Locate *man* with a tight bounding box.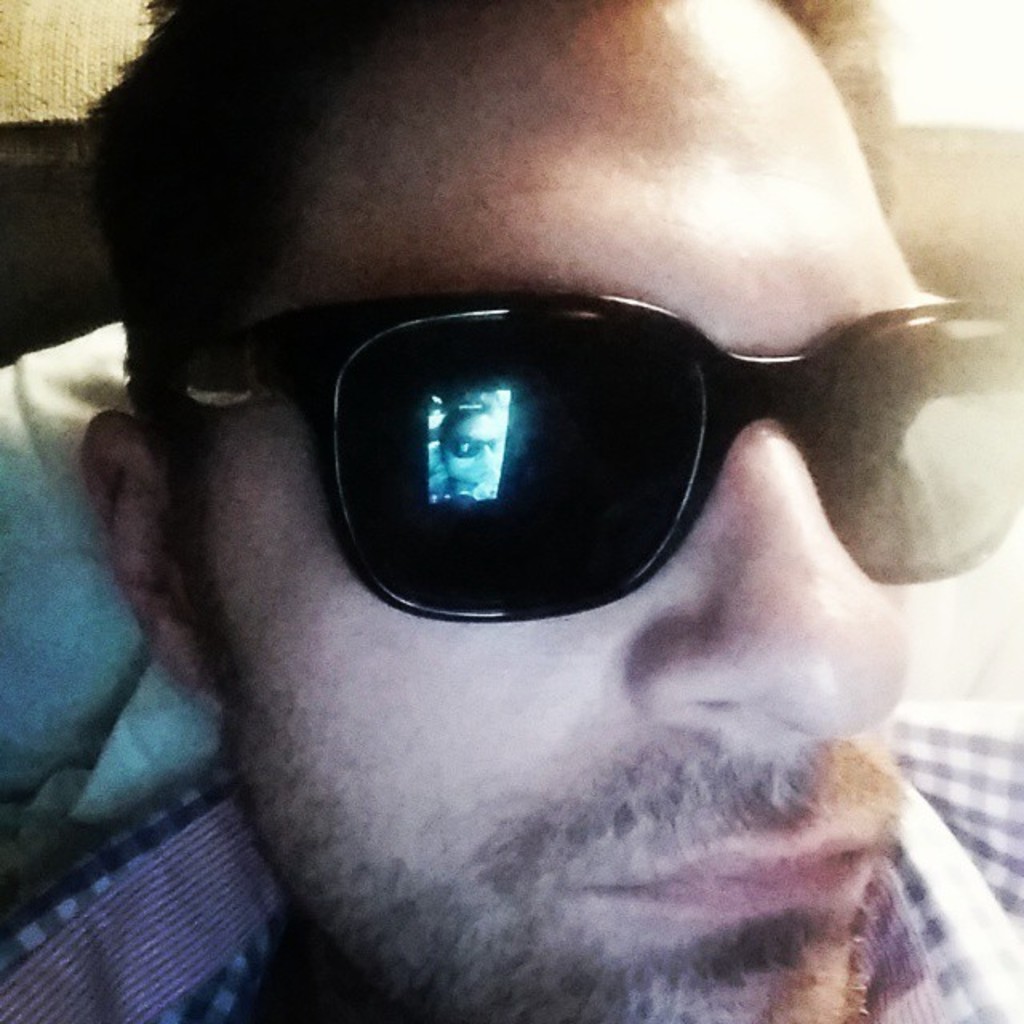
0/0/1022/1022.
